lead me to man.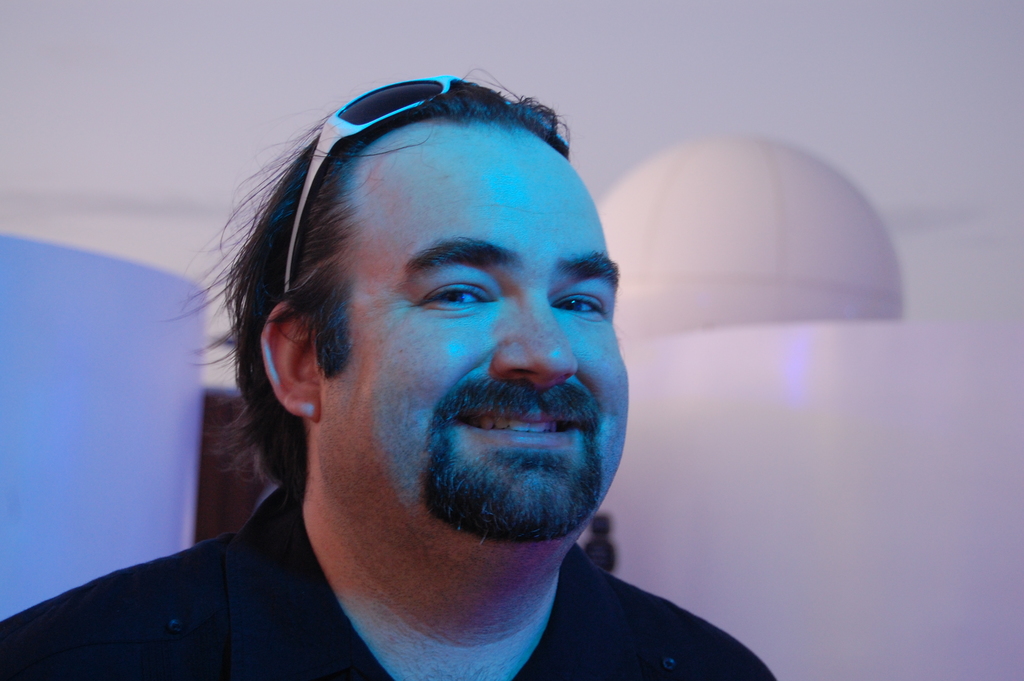
Lead to select_region(54, 67, 781, 680).
